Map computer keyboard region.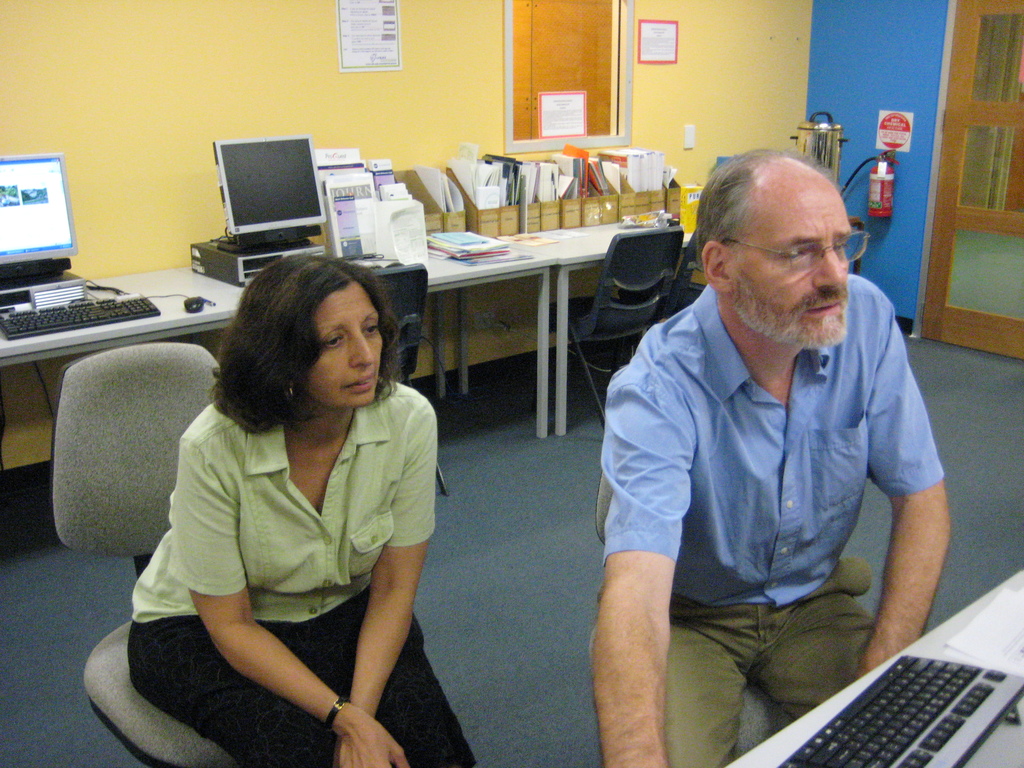
Mapped to box=[773, 653, 1023, 767].
